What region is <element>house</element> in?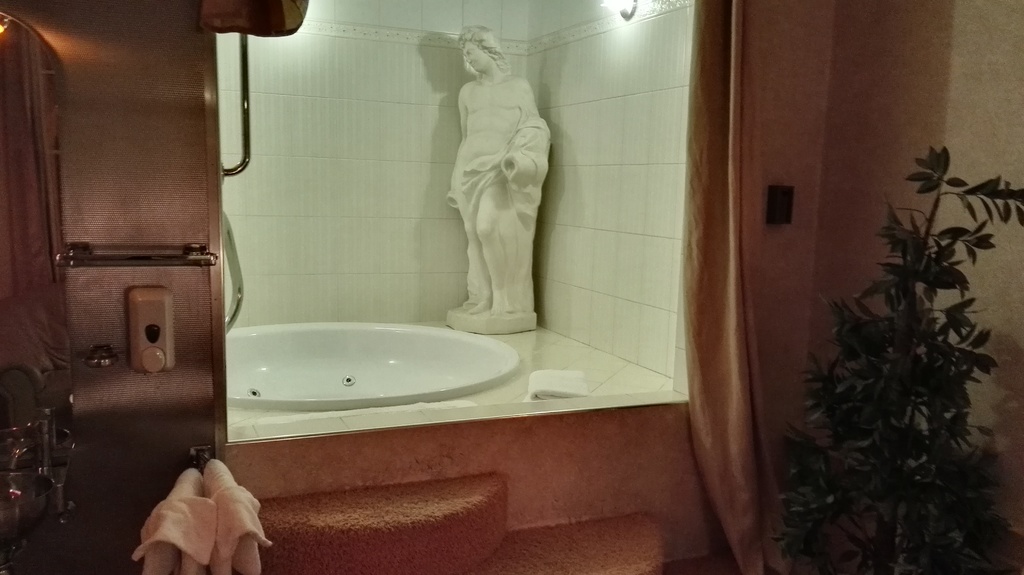
region(0, 0, 1023, 574).
